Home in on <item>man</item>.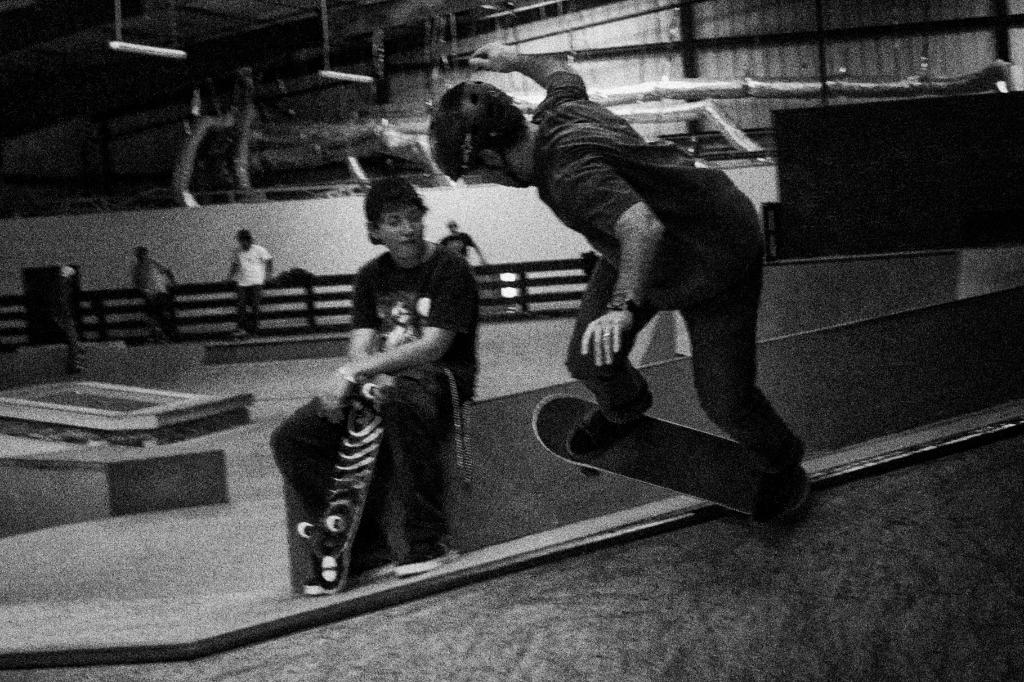
Homed in at 259, 173, 489, 575.
